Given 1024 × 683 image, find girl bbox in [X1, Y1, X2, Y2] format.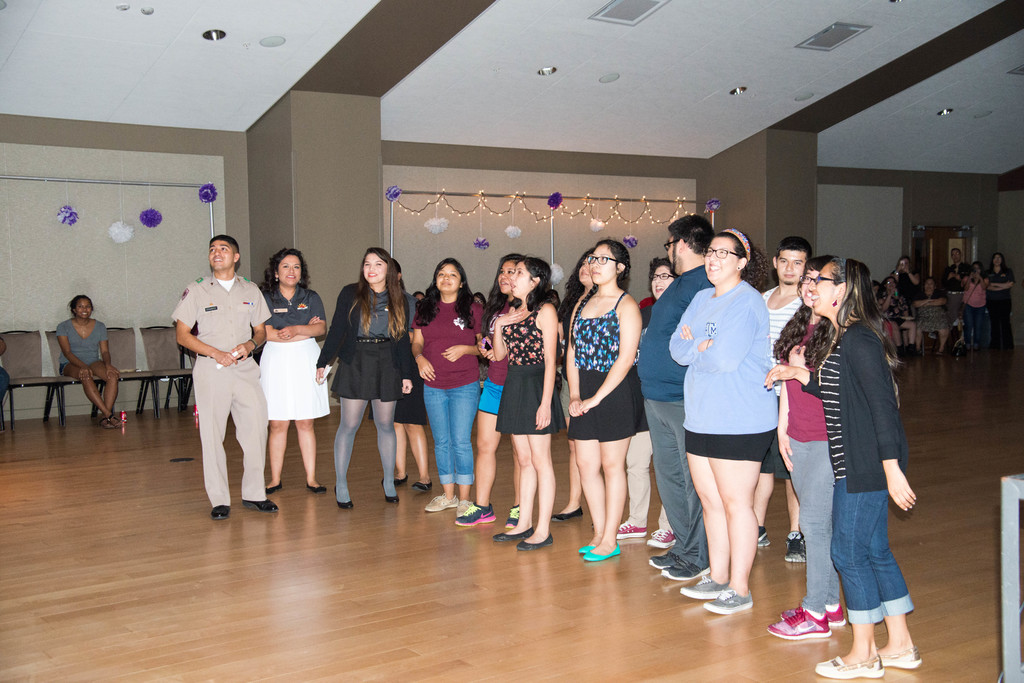
[53, 291, 129, 430].
